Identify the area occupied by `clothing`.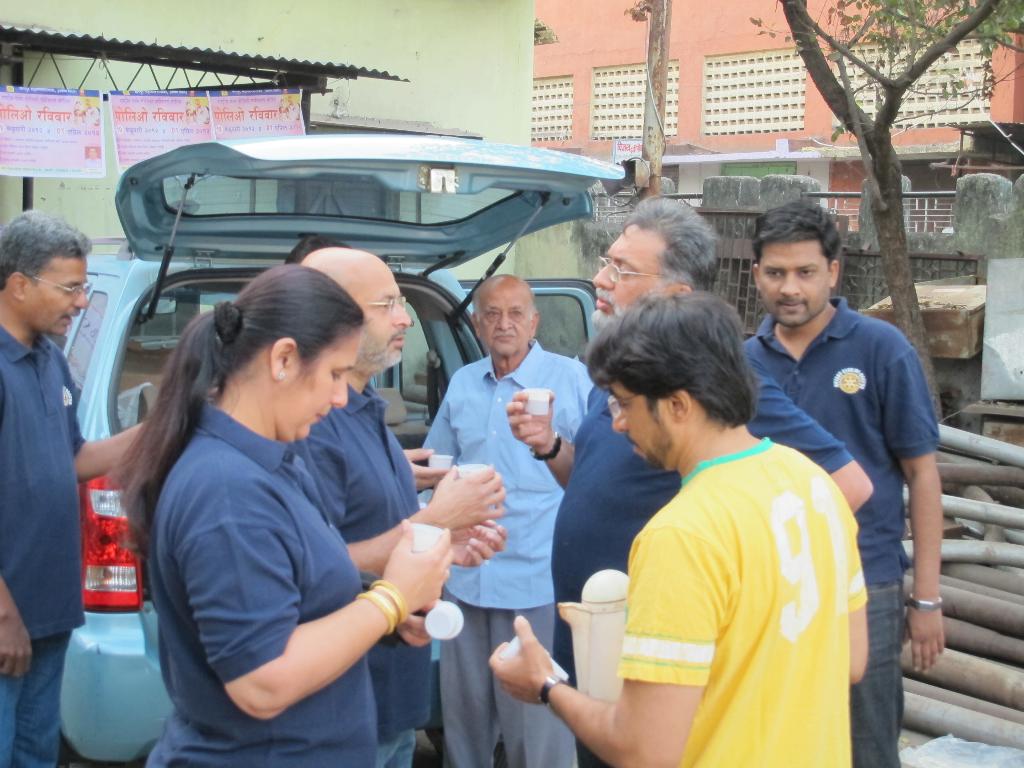
Area: x1=745 y1=298 x2=940 y2=767.
